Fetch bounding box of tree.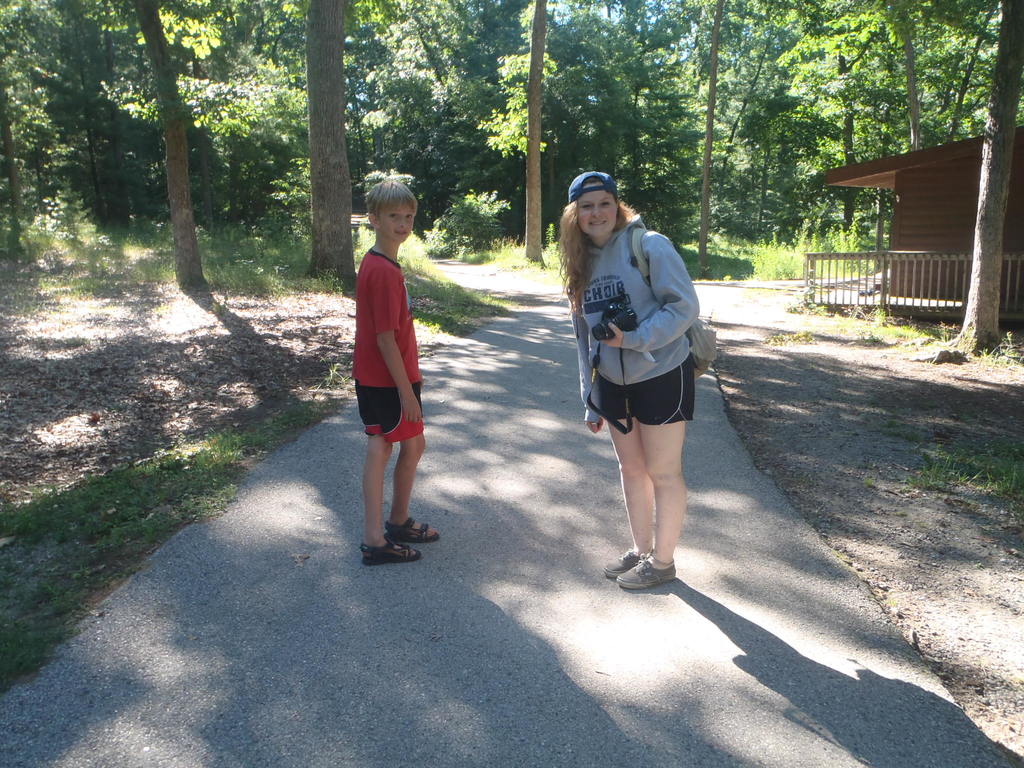
Bbox: Rect(697, 0, 726, 275).
